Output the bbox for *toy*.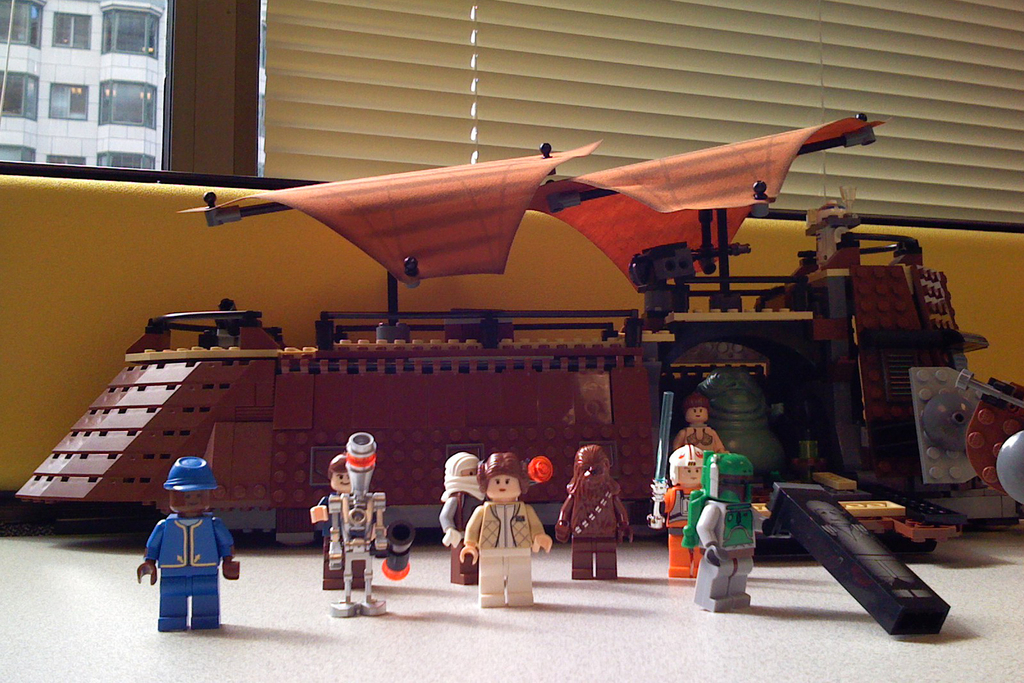
{"left": 131, "top": 488, "right": 224, "bottom": 634}.
